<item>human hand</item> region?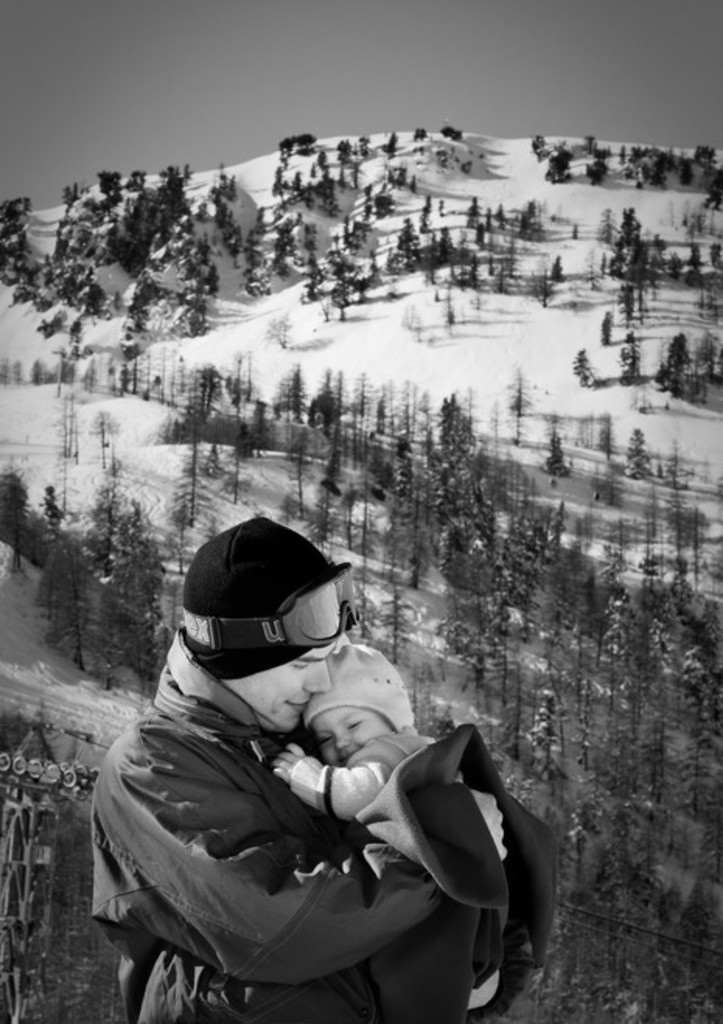
(272, 743, 299, 778)
